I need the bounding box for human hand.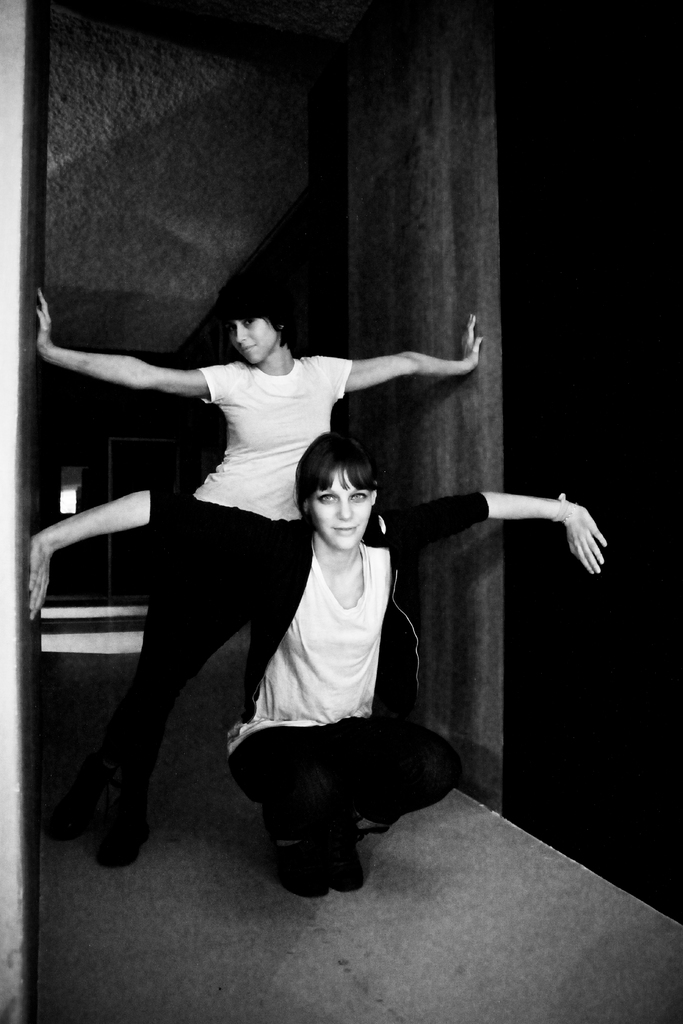
Here it is: <bbox>29, 540, 52, 625</bbox>.
